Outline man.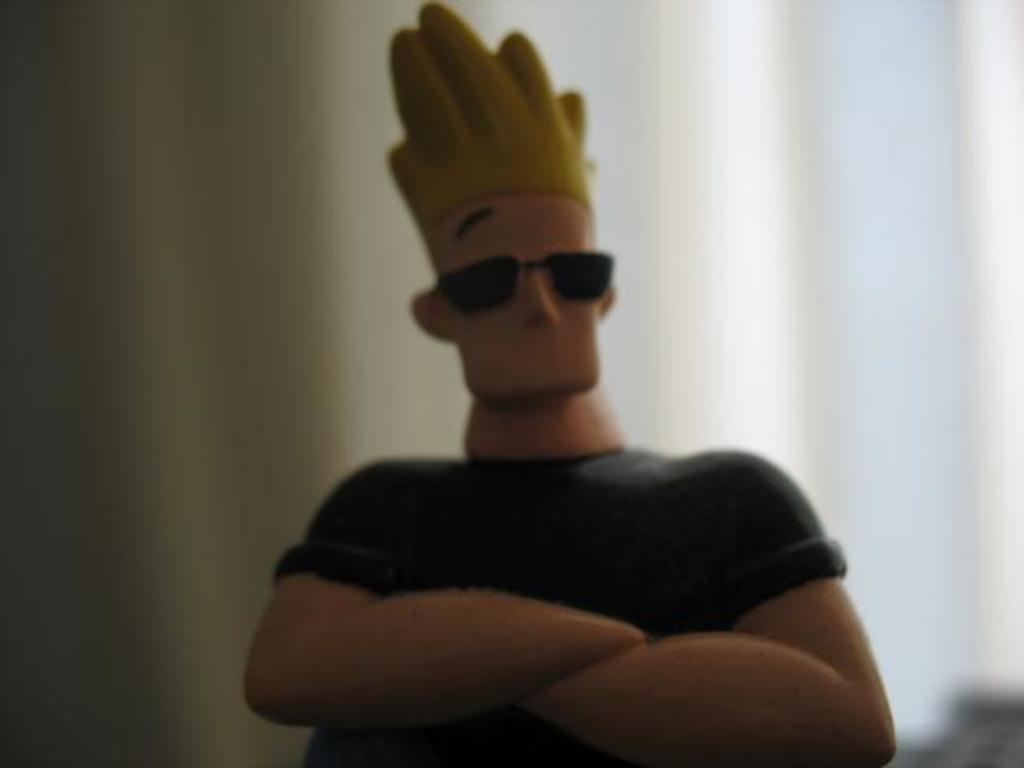
Outline: 243 0 901 766.
